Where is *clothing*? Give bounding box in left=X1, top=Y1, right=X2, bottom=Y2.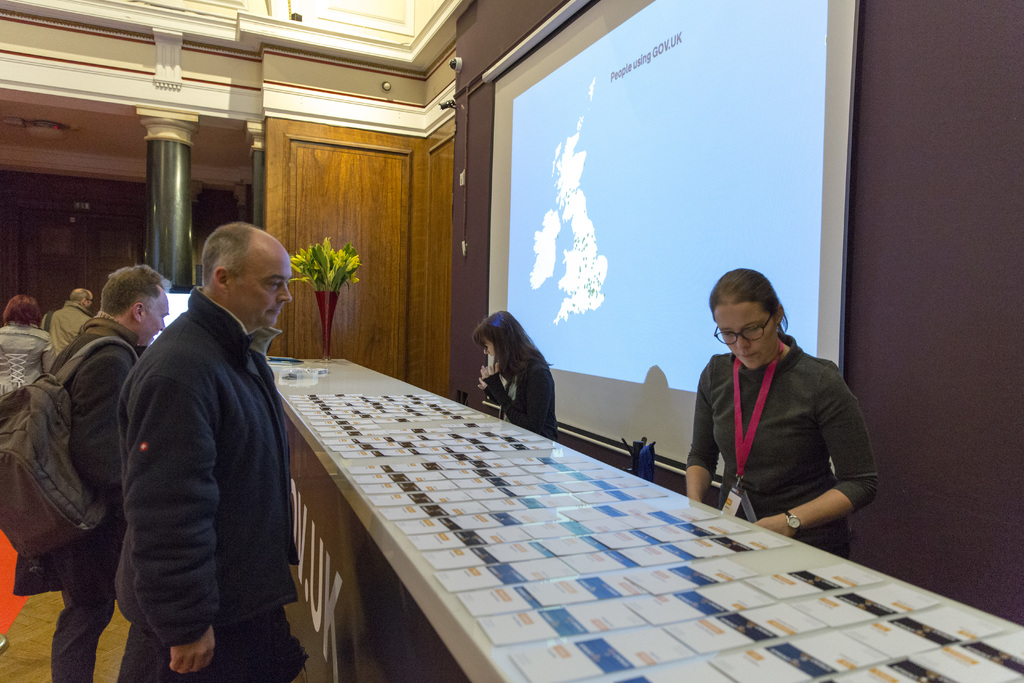
left=0, top=316, right=53, bottom=397.
